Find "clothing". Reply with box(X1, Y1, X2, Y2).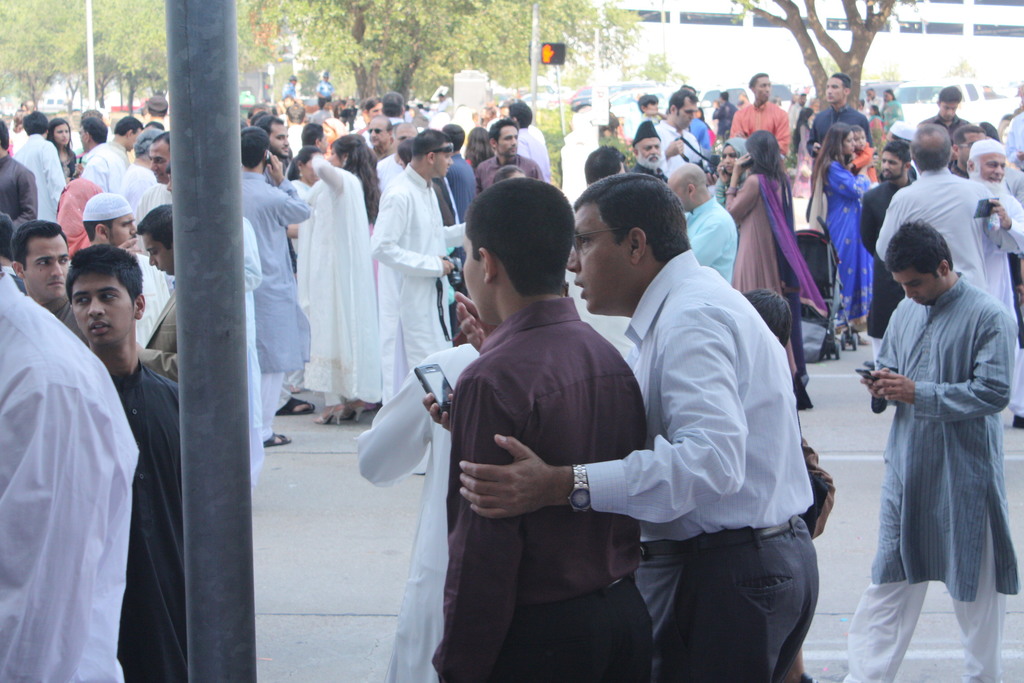
box(661, 126, 704, 175).
